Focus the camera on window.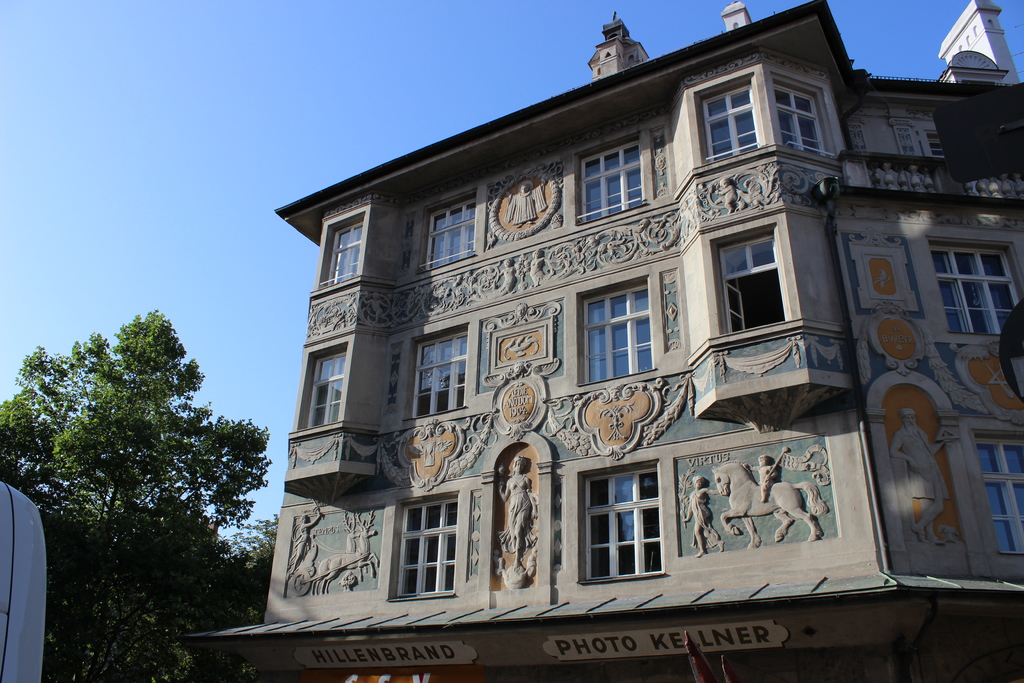
Focus region: (922, 129, 945, 157).
